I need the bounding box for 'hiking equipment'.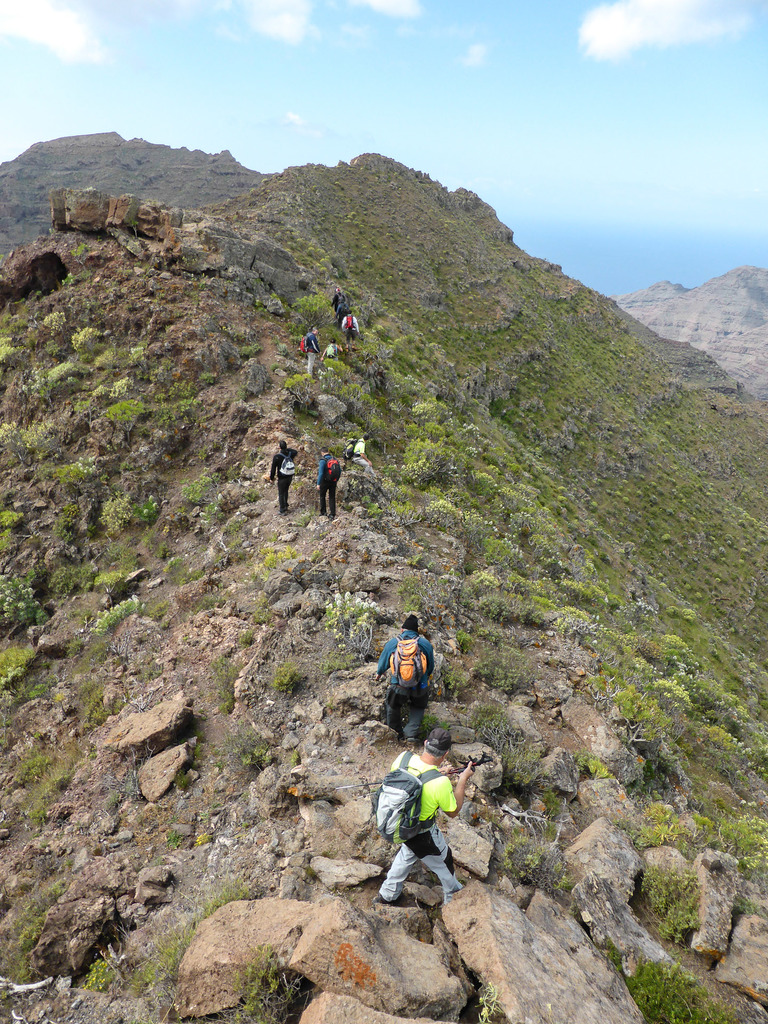
Here it is: bbox=(340, 304, 356, 316).
